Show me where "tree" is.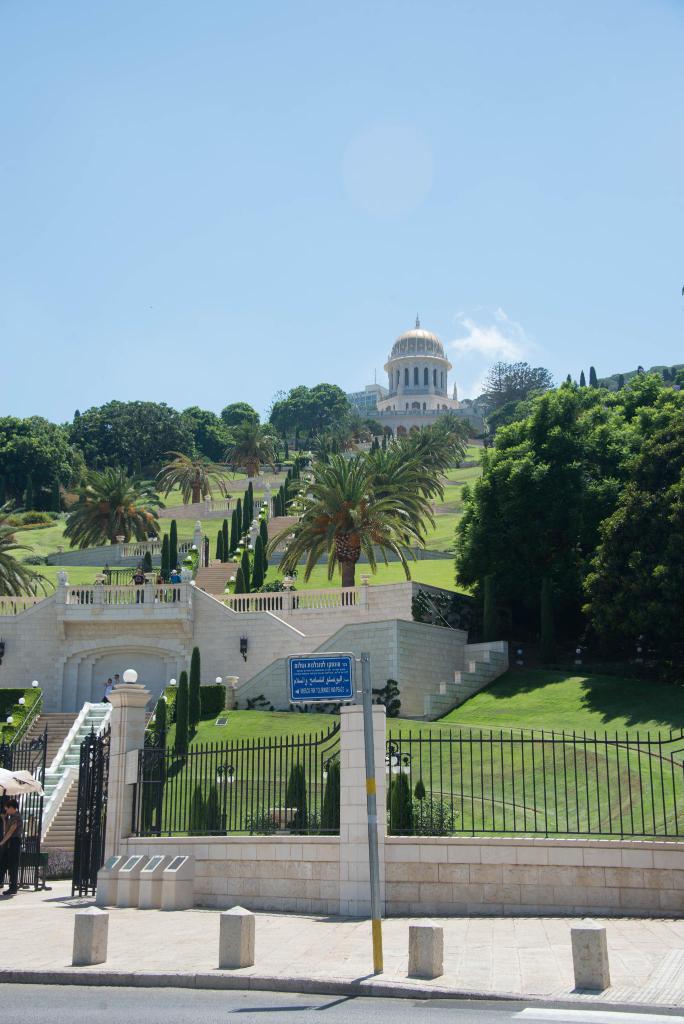
"tree" is at (left=172, top=518, right=176, bottom=568).
